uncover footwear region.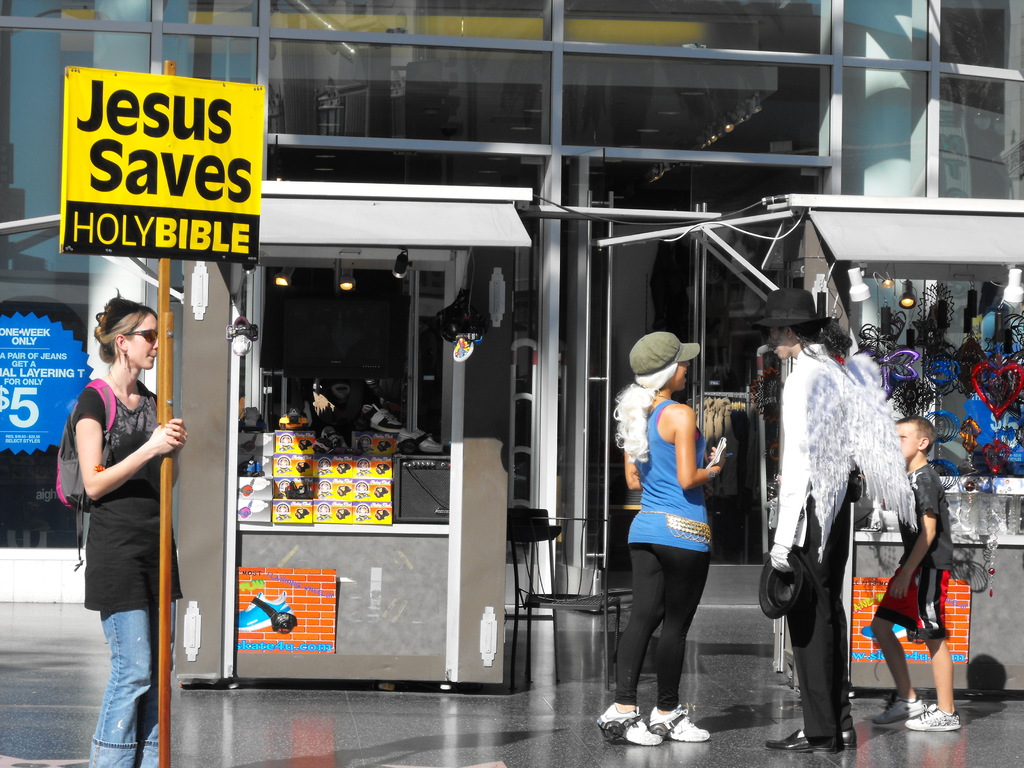
Uncovered: 648,700,710,741.
